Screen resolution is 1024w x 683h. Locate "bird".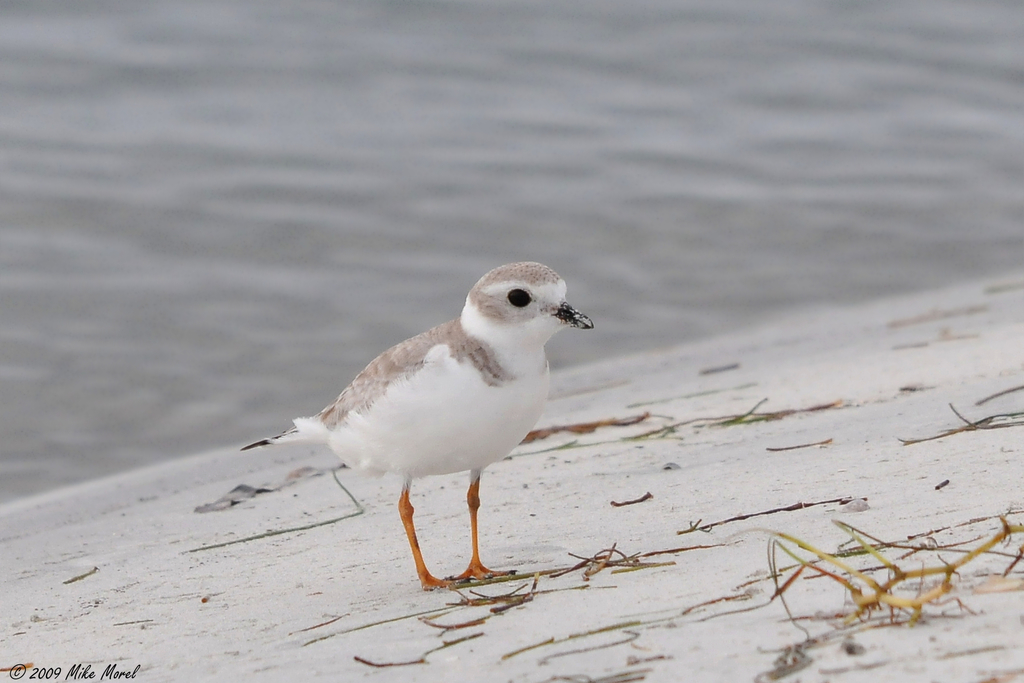
left=237, top=251, right=604, bottom=607.
